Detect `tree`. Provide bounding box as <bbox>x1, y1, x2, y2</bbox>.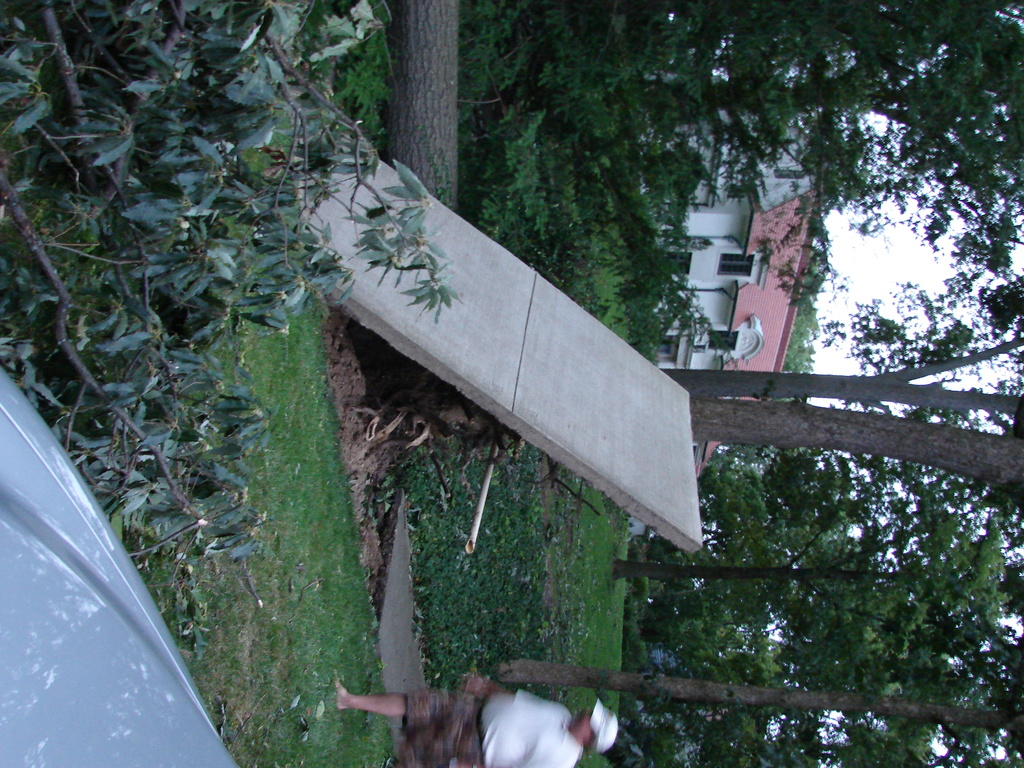
<bbox>516, 643, 1023, 762</bbox>.
